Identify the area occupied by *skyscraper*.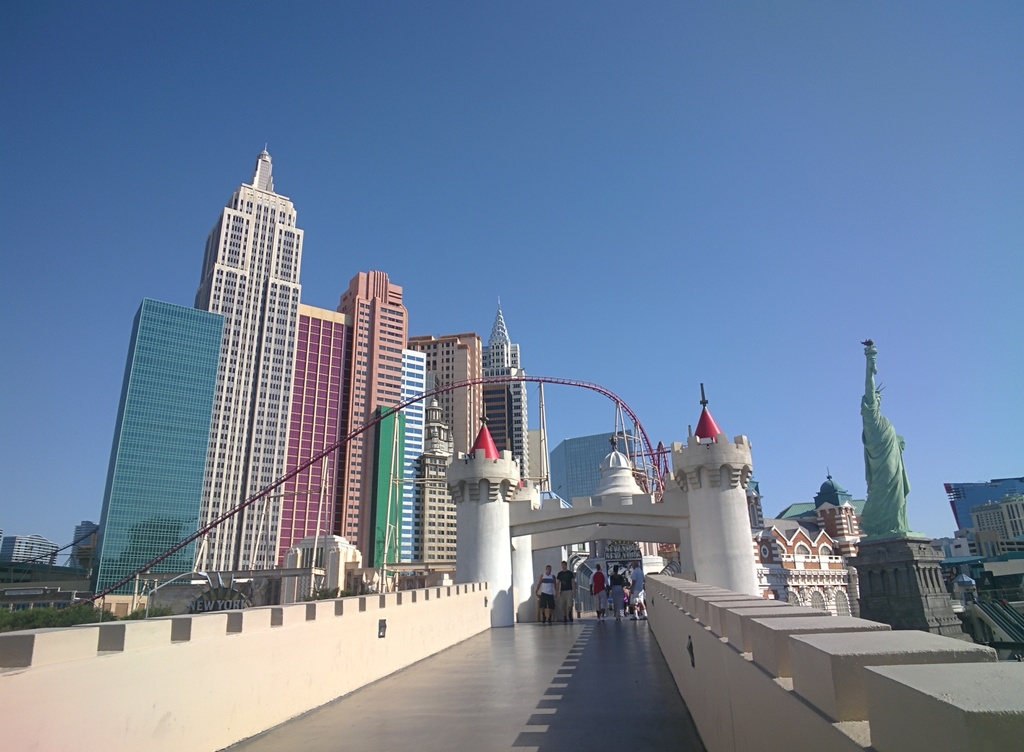
Area: detection(426, 339, 481, 444).
